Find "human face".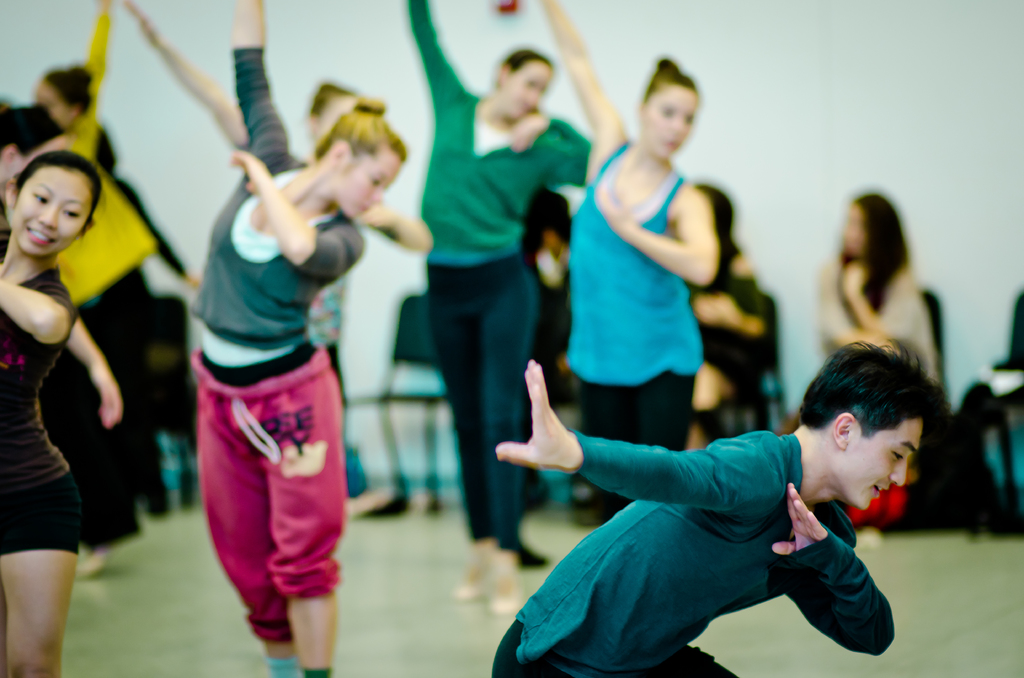
BBox(646, 85, 695, 159).
